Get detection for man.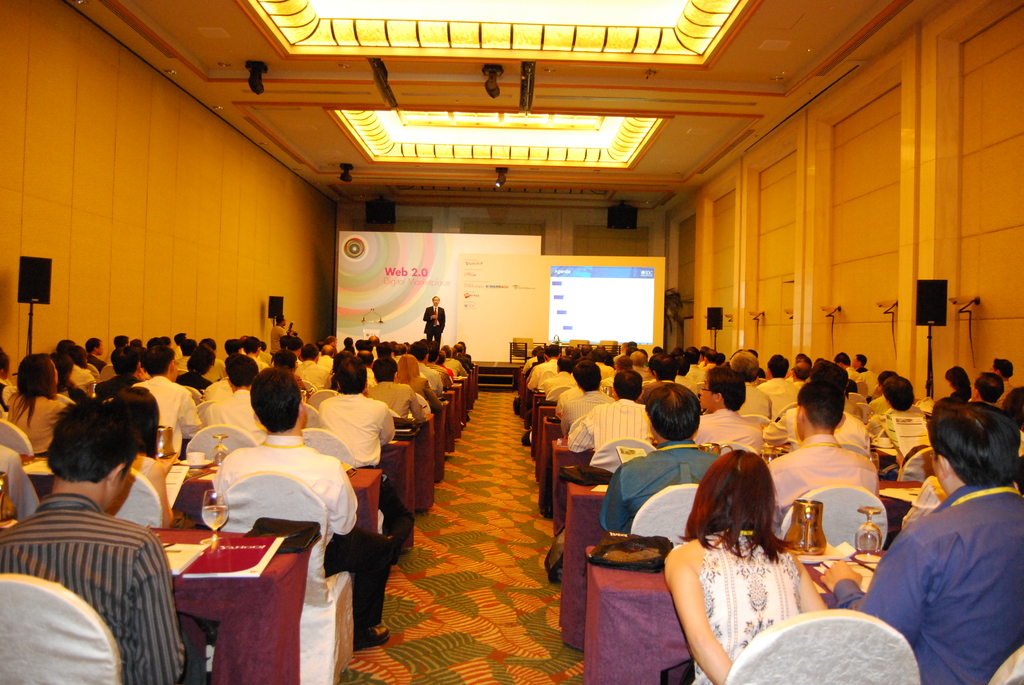
Detection: {"left": 0, "top": 399, "right": 209, "bottom": 684}.
